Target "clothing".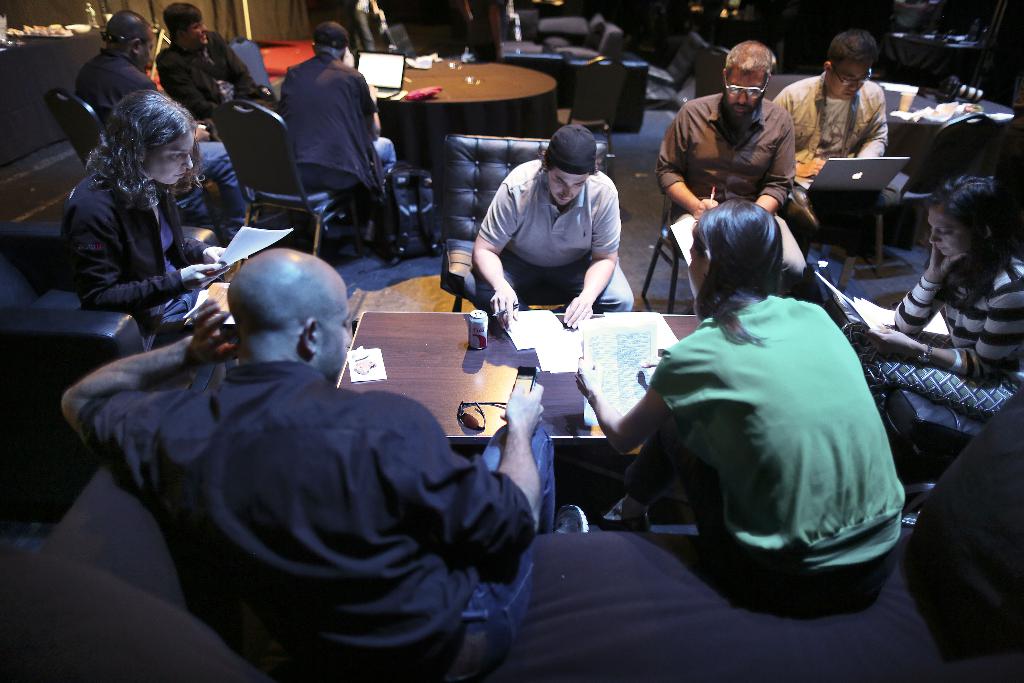
Target region: 308:132:406:217.
